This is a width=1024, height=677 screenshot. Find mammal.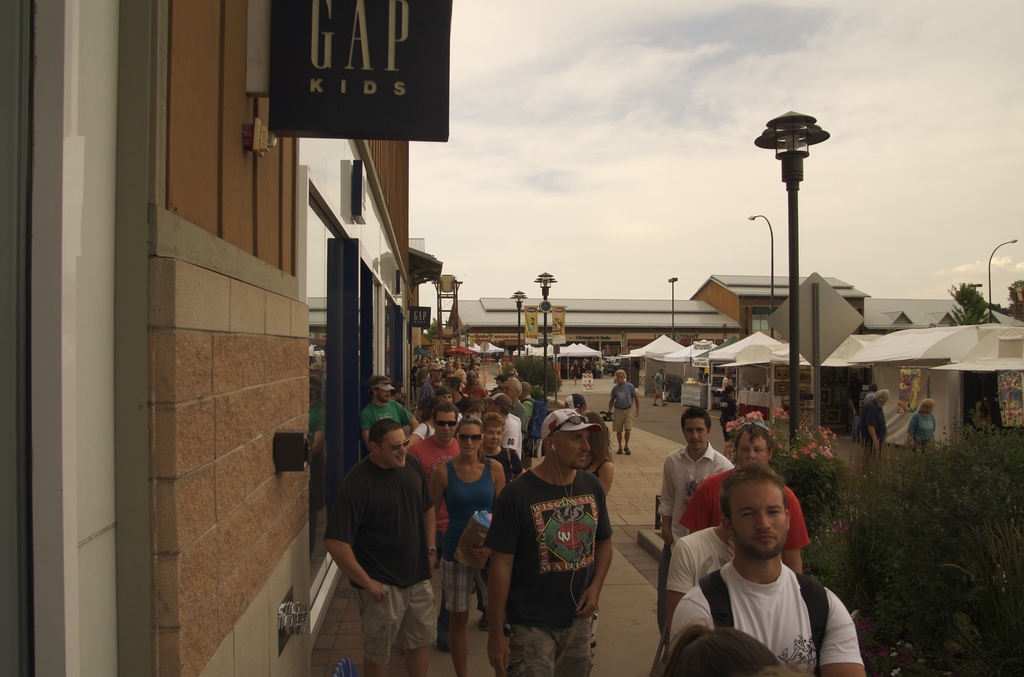
Bounding box: bbox=[972, 396, 996, 436].
